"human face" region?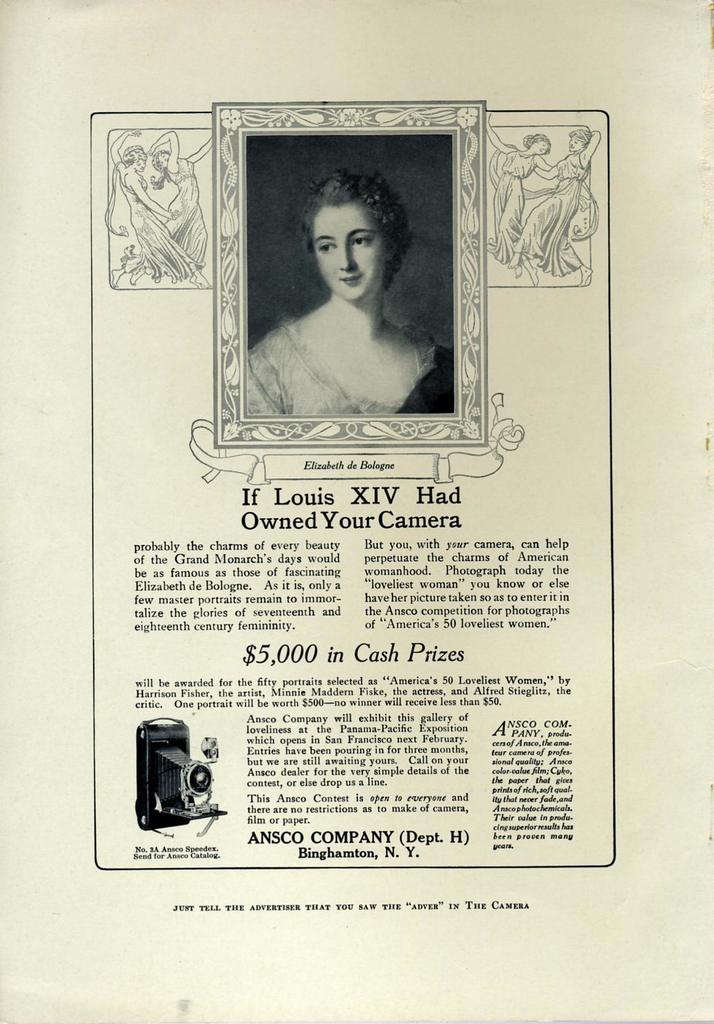
left=568, top=136, right=584, bottom=149
